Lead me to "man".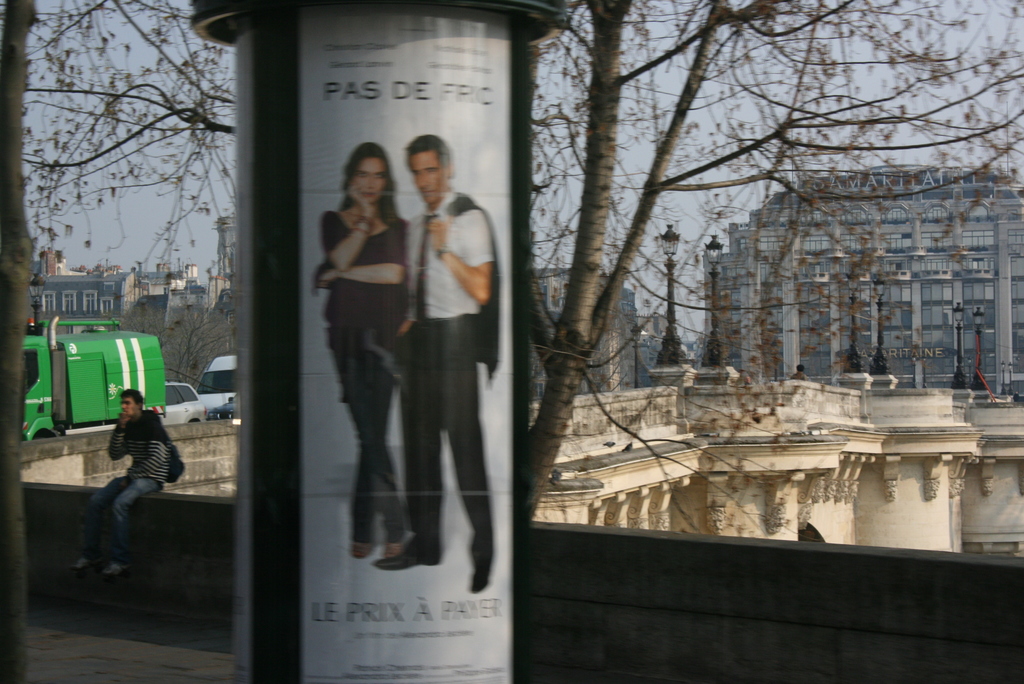
Lead to <box>372,136,508,575</box>.
